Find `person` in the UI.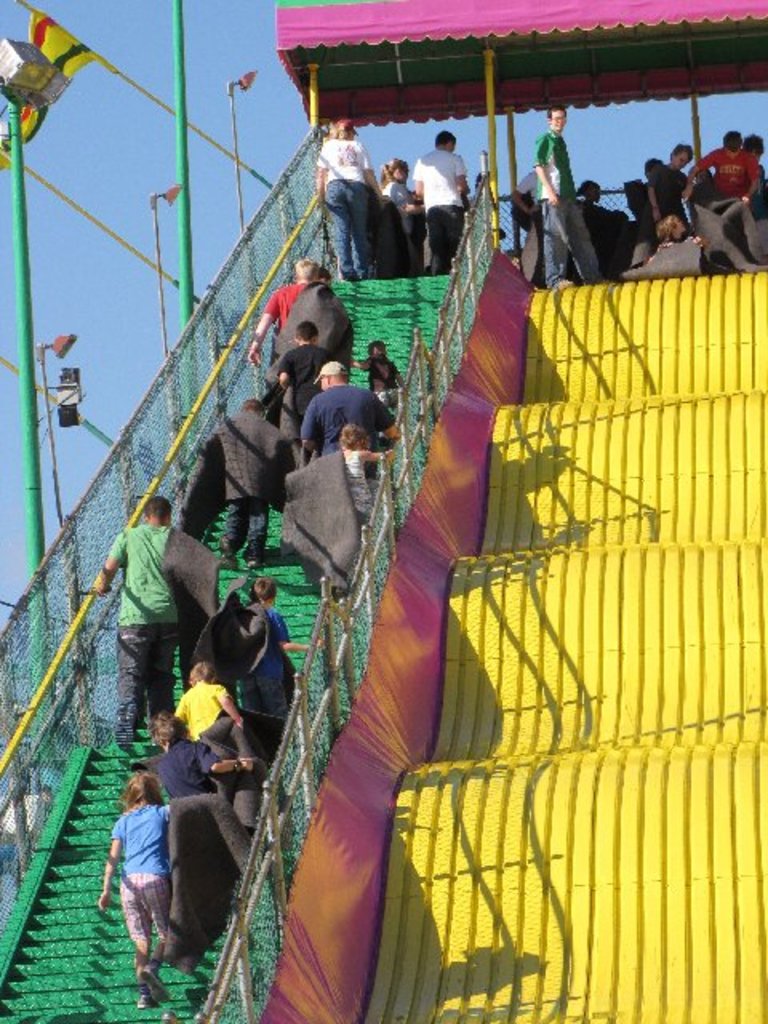
UI element at 98:493:222:749.
